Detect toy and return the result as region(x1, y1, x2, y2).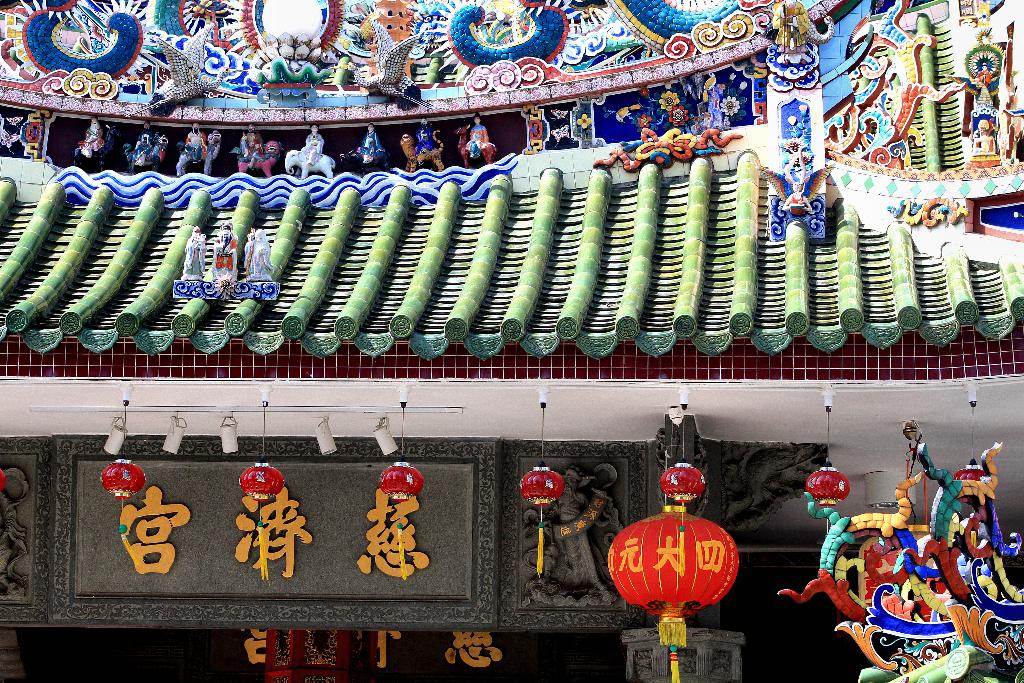
region(132, 119, 155, 165).
